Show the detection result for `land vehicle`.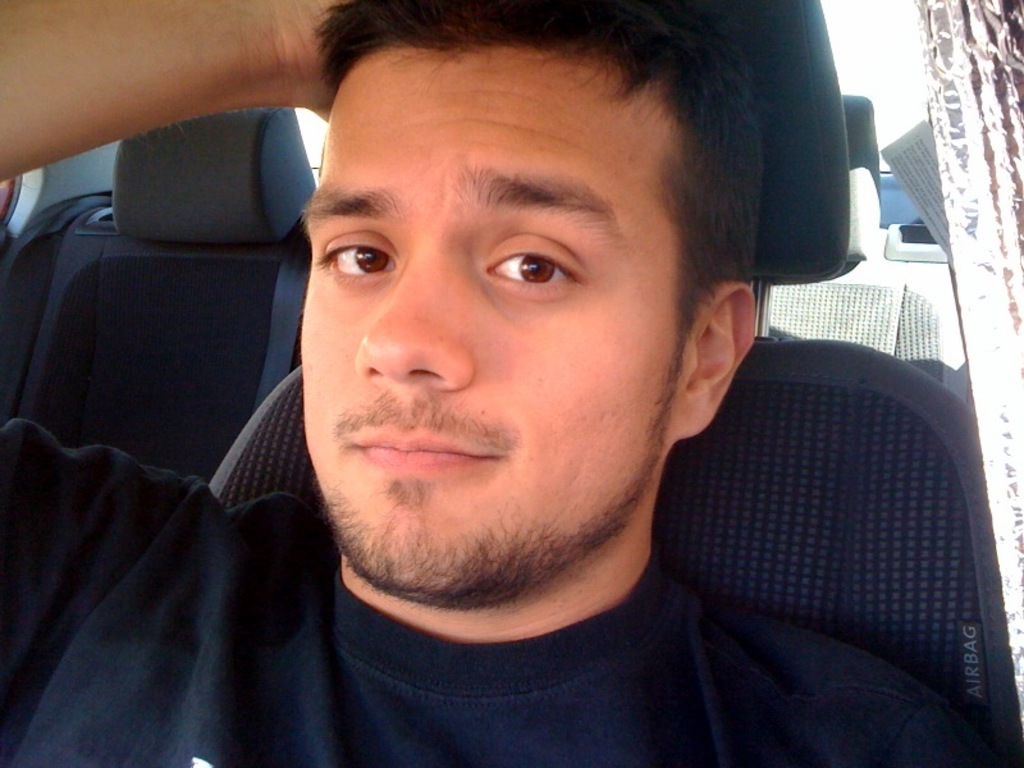
BBox(0, 0, 1023, 767).
